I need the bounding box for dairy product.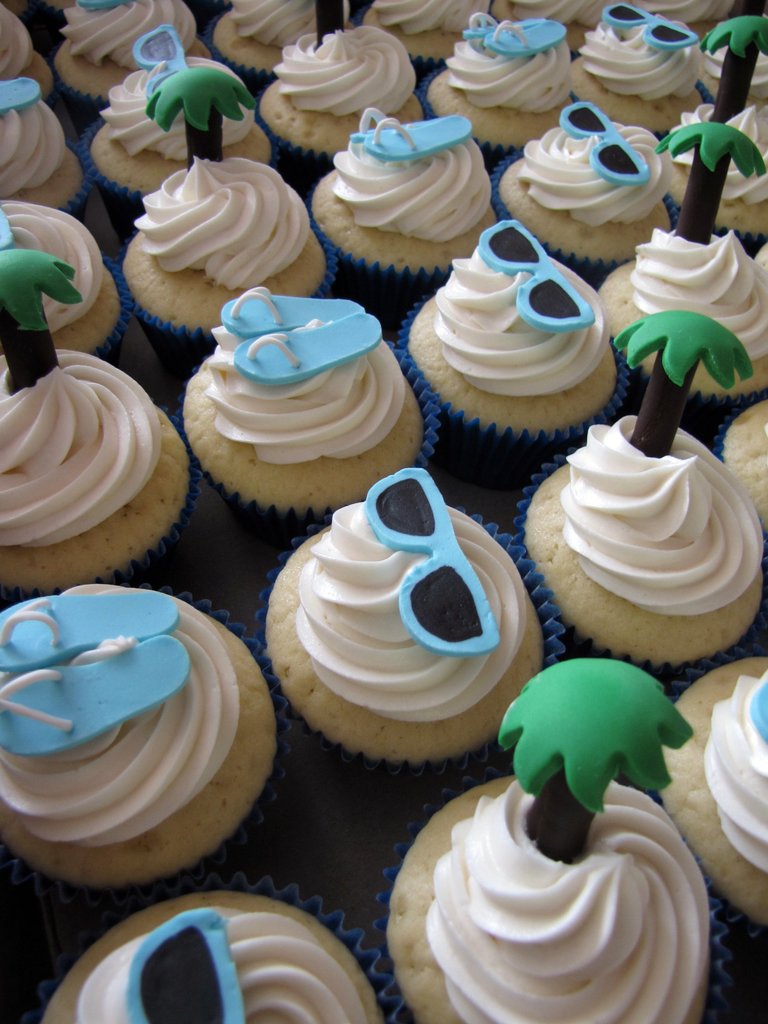
Here it is: <bbox>703, 664, 767, 870</bbox>.
